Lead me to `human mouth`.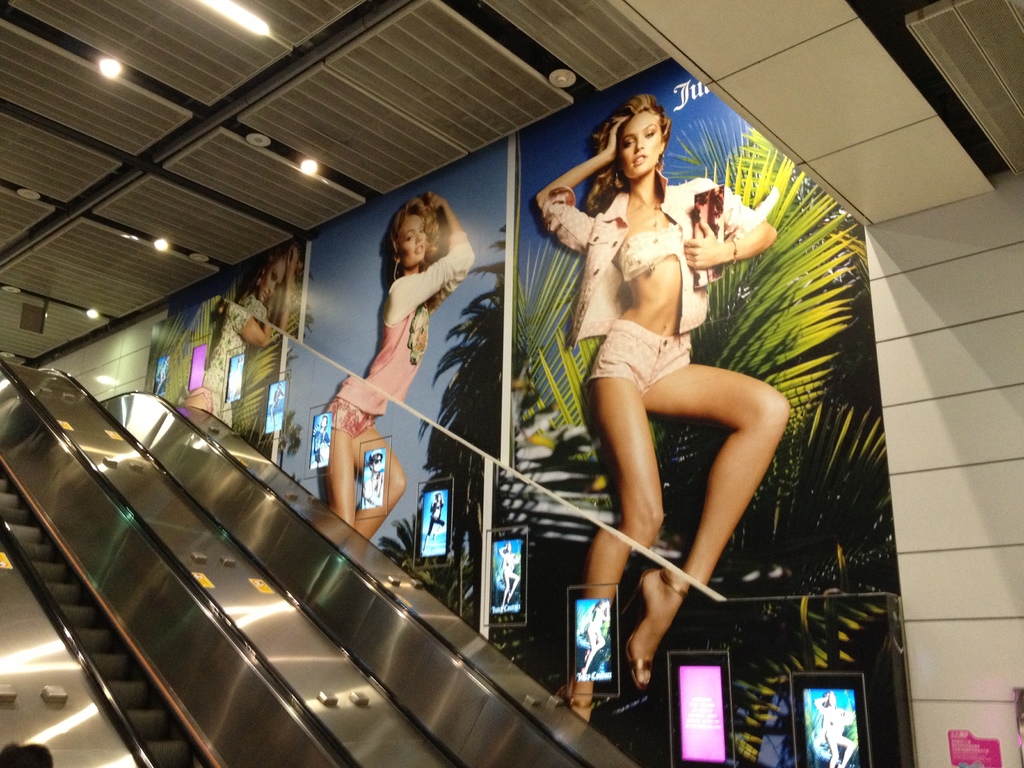
Lead to <region>631, 155, 647, 163</region>.
